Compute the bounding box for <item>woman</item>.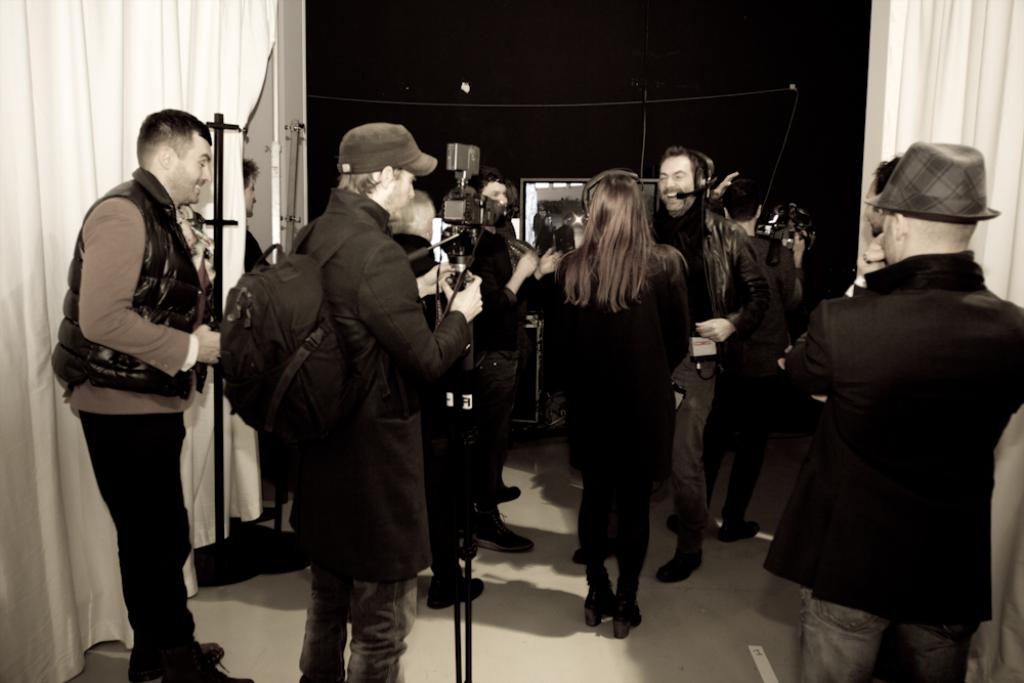
<region>382, 186, 486, 610</region>.
